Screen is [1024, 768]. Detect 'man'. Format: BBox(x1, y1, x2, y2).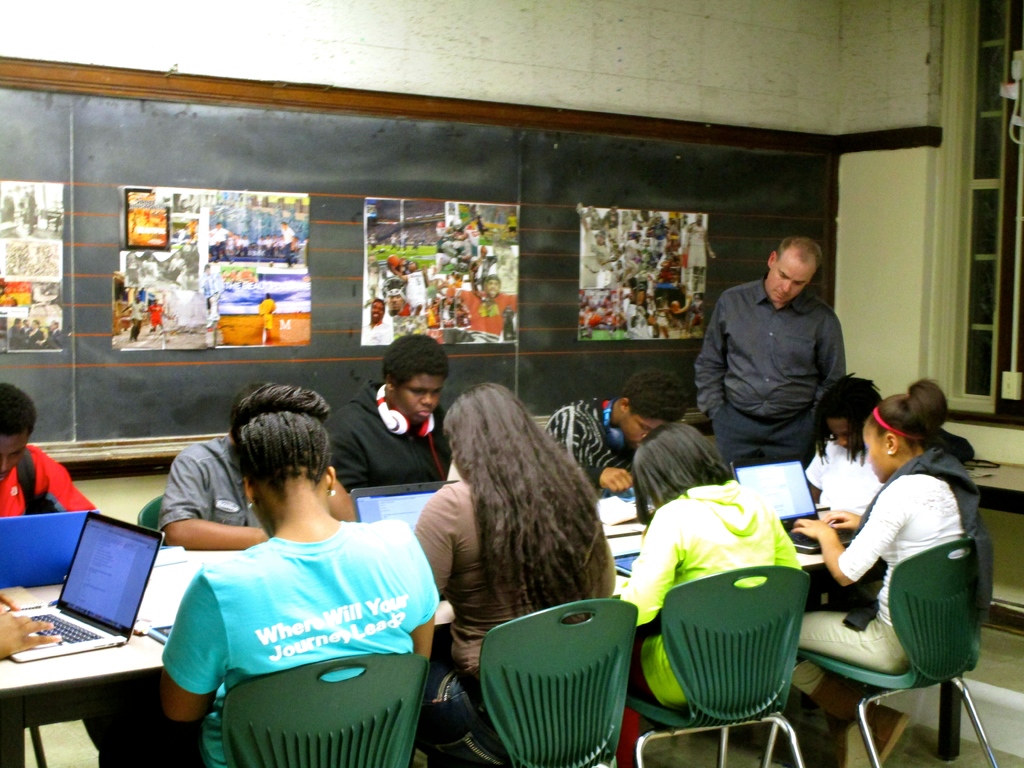
BBox(256, 290, 277, 340).
